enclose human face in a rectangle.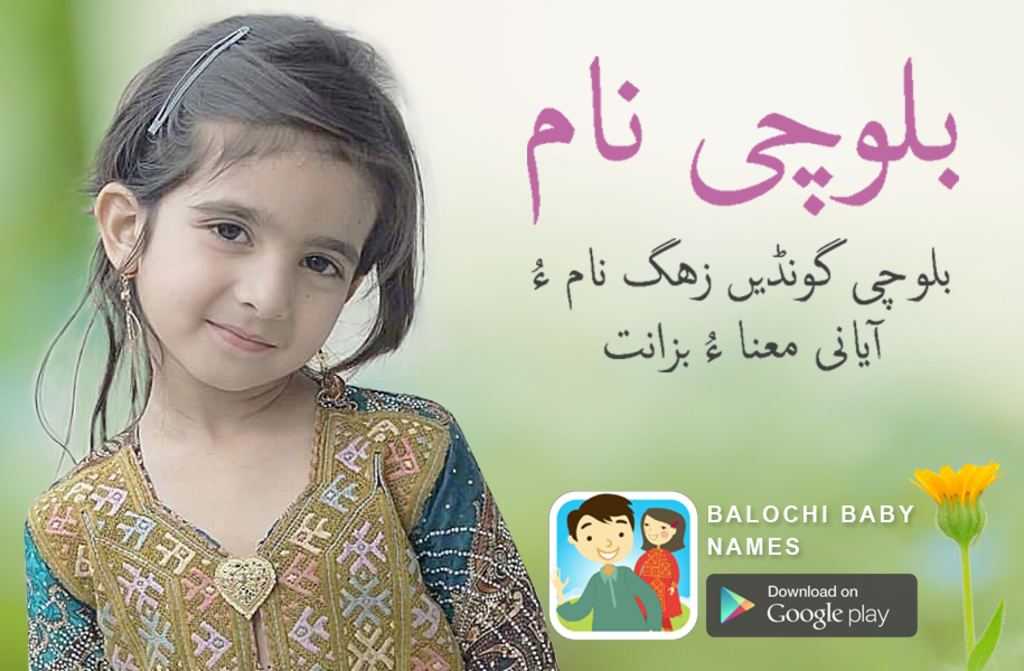
<box>134,121,384,393</box>.
